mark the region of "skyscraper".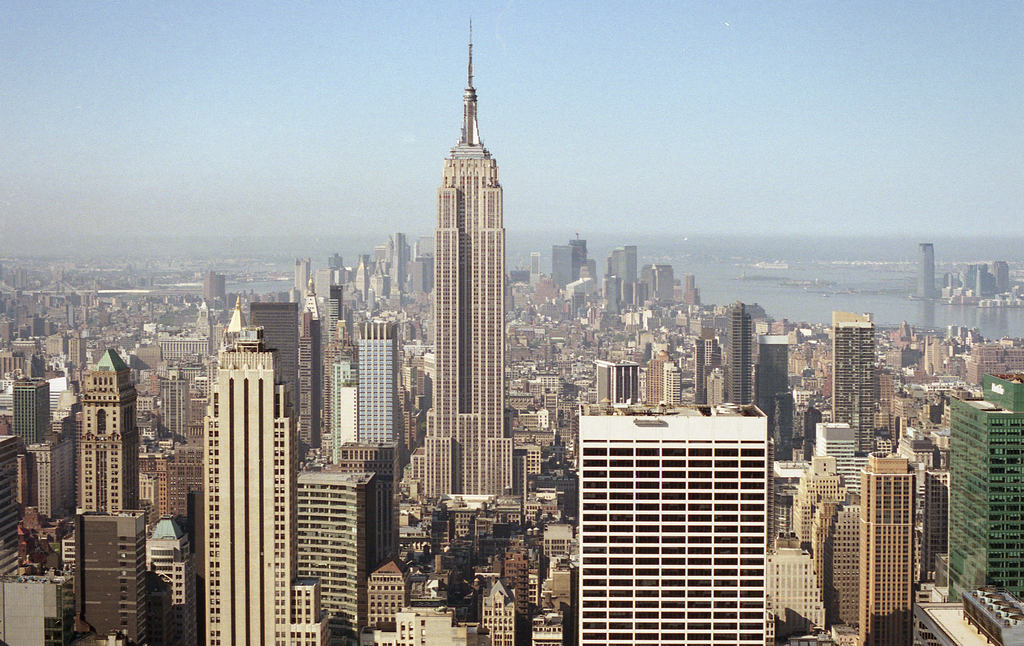
Region: (662,361,681,399).
